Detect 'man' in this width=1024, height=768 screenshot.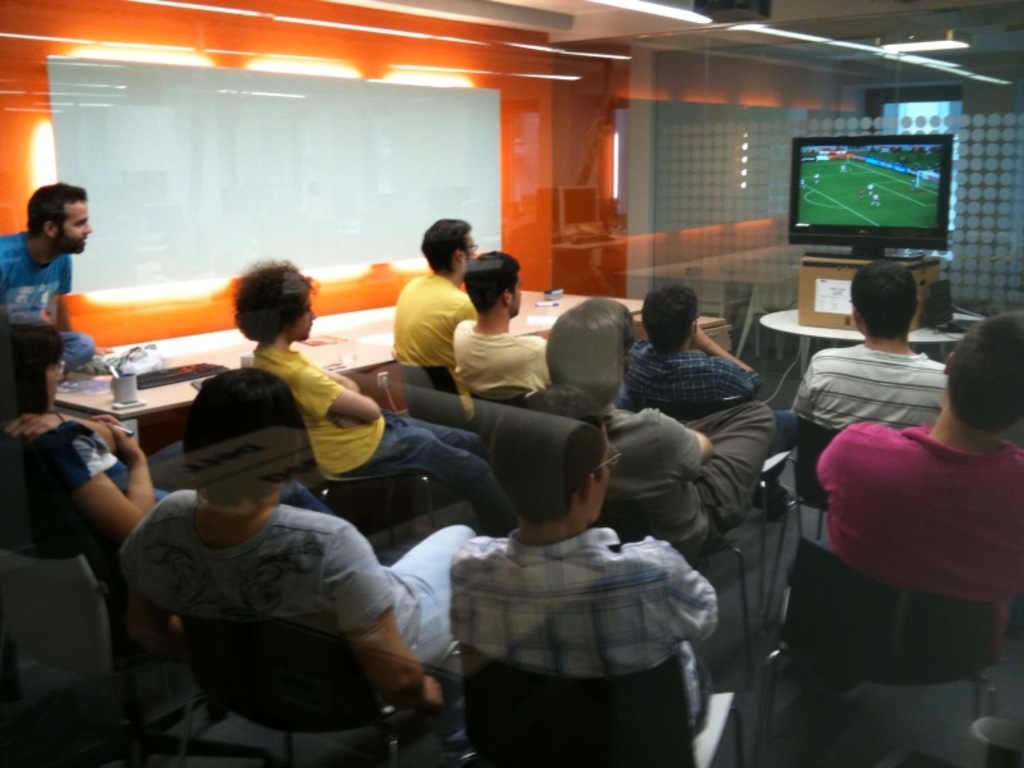
Detection: [x1=453, y1=250, x2=558, y2=415].
